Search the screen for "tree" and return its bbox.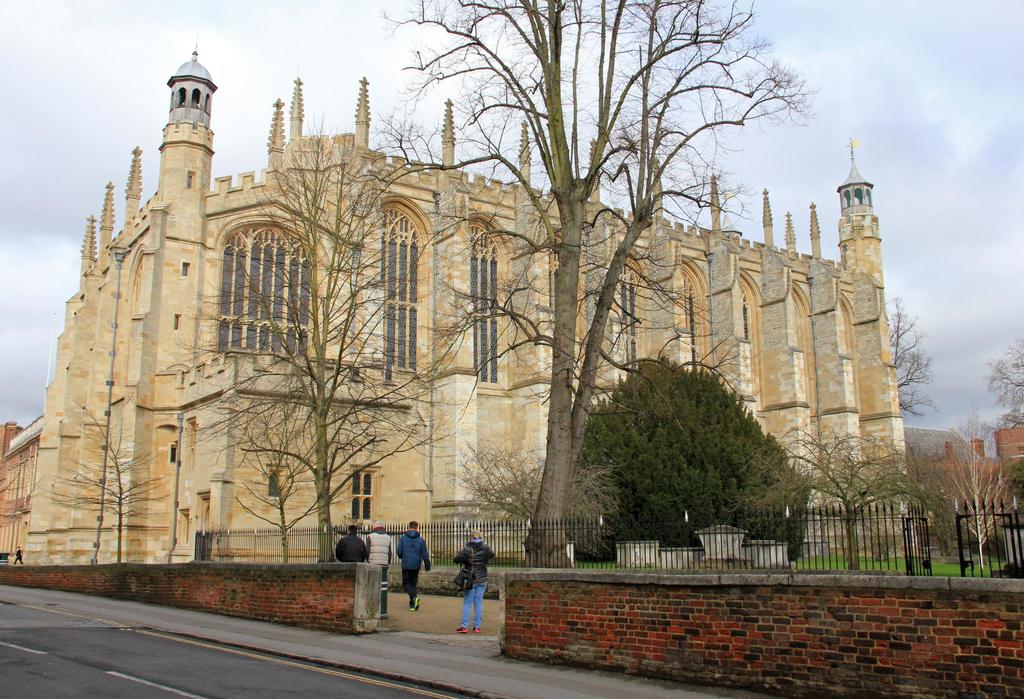
Found: [x1=929, y1=419, x2=1021, y2=574].
